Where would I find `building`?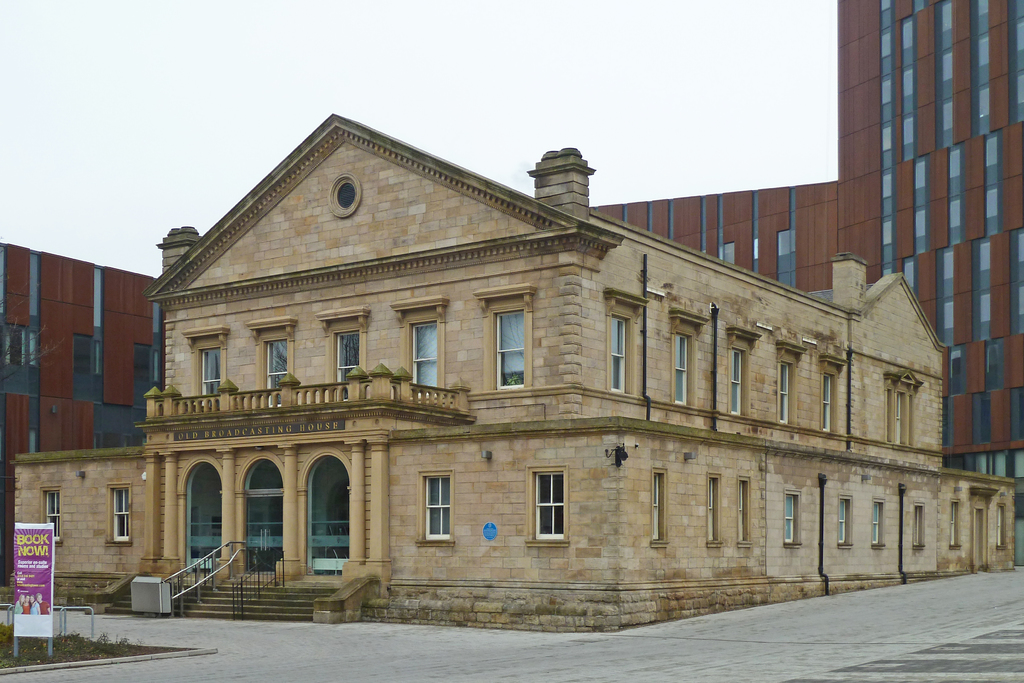
At 9,111,1020,636.
